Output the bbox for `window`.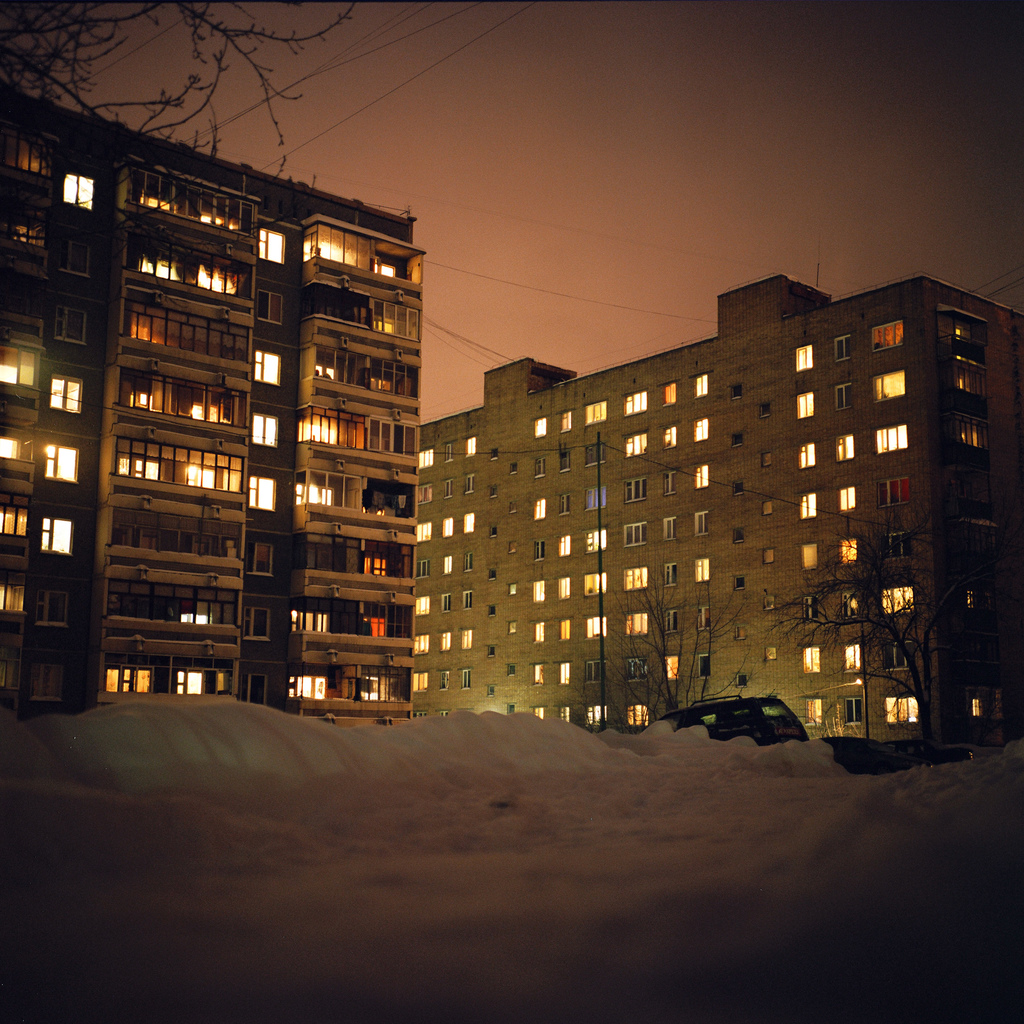
463,590,471,605.
